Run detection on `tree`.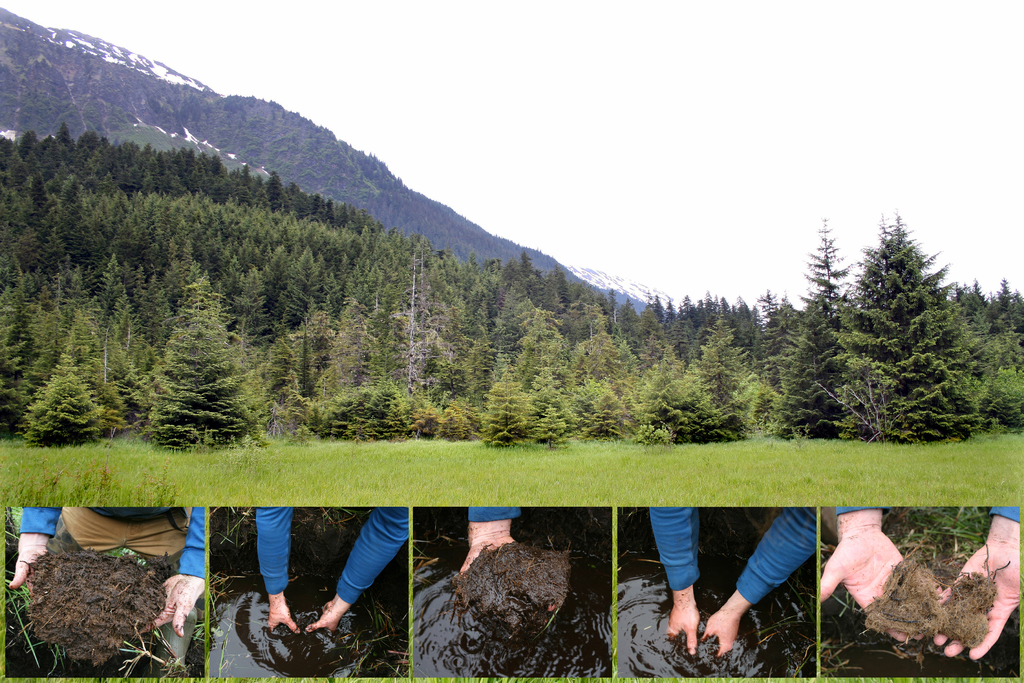
Result: BBox(139, 278, 276, 443).
